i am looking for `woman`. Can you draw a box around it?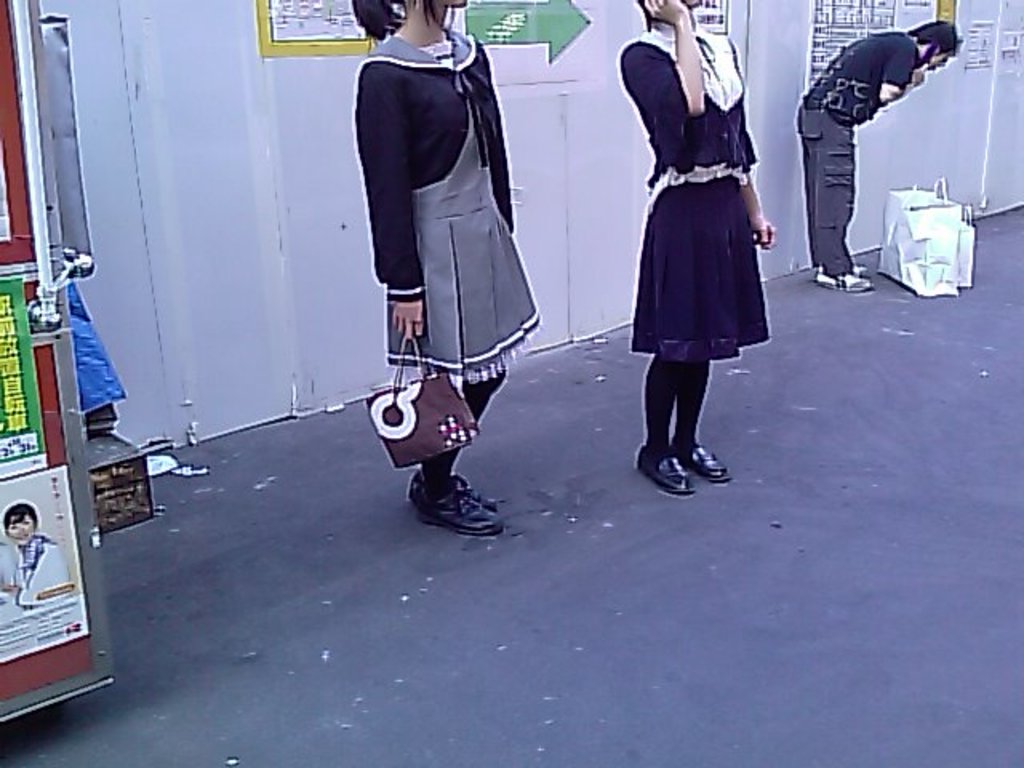
Sure, the bounding box is (left=614, top=0, right=794, bottom=491).
